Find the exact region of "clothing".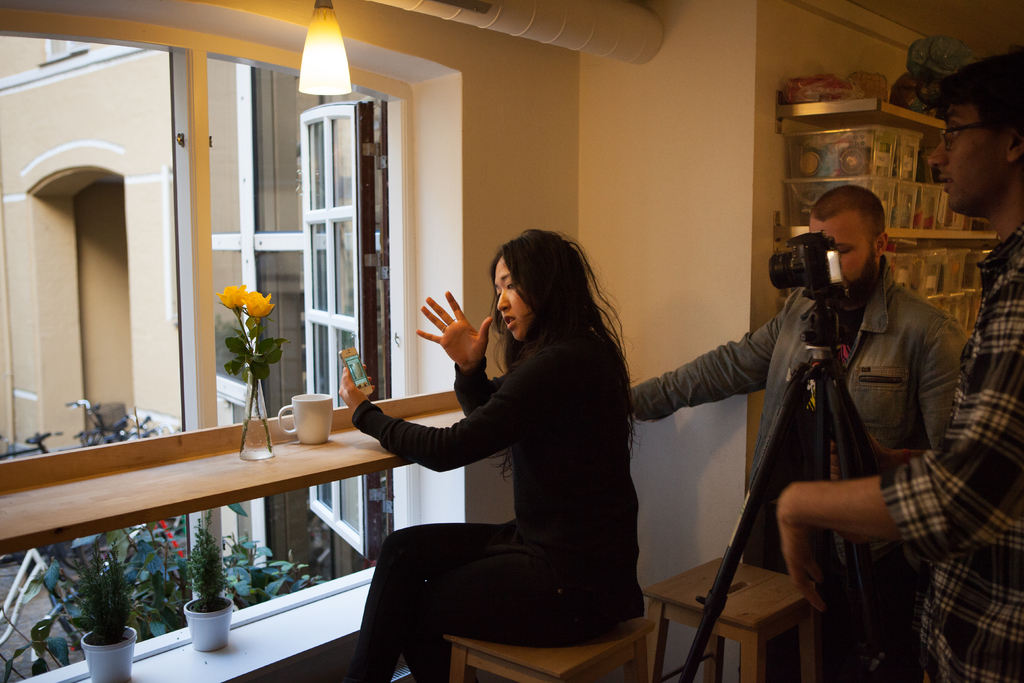
Exact region: detection(344, 331, 646, 682).
